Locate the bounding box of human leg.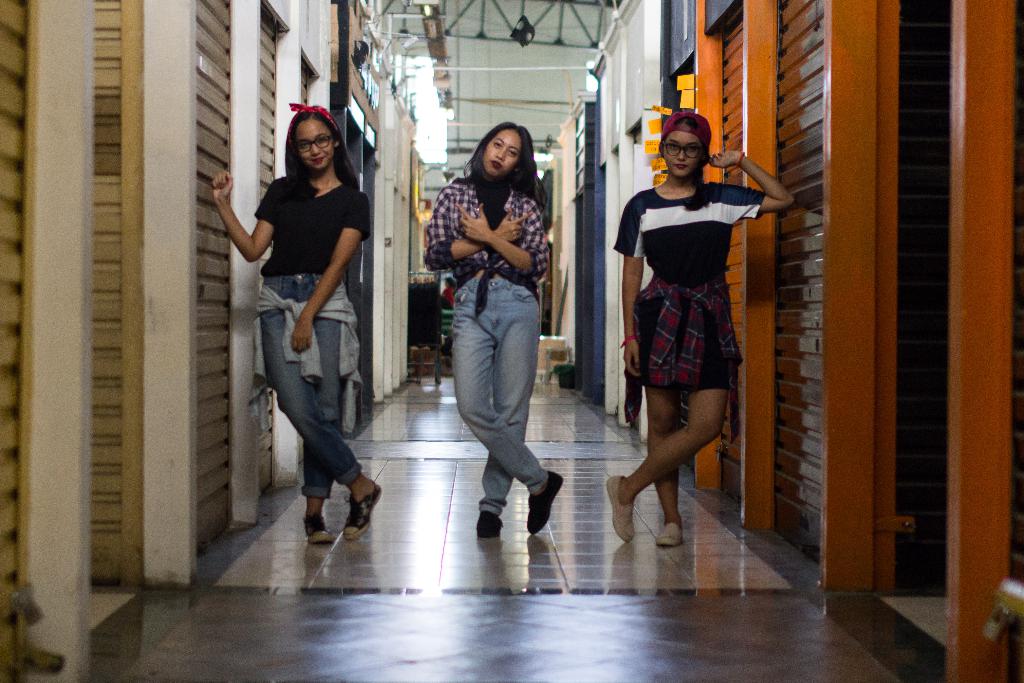
Bounding box: <region>605, 282, 735, 548</region>.
